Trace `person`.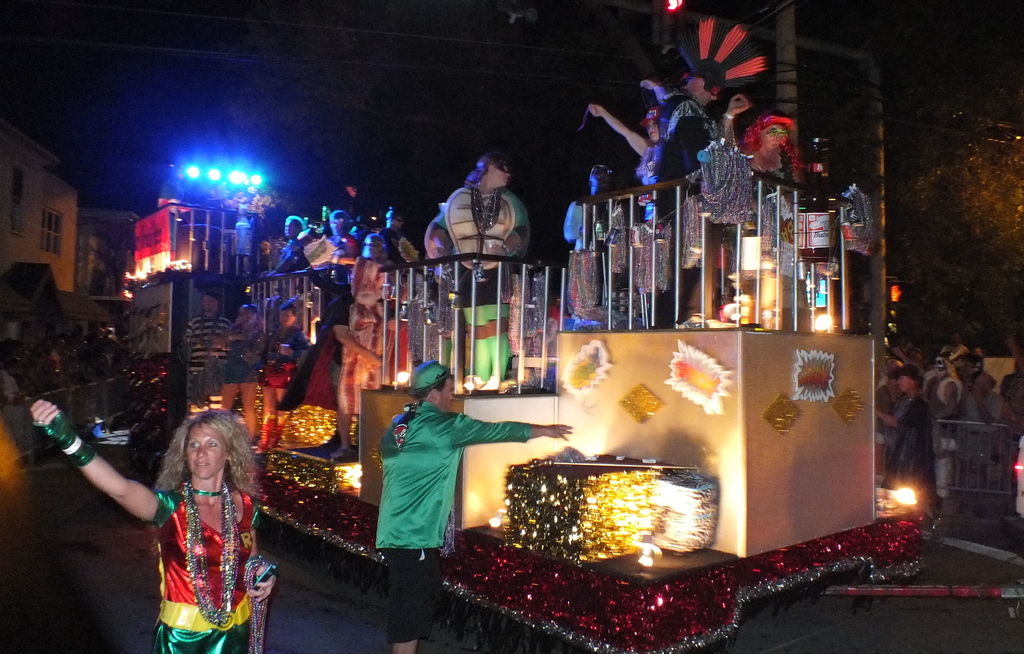
Traced to 0, 355, 21, 411.
